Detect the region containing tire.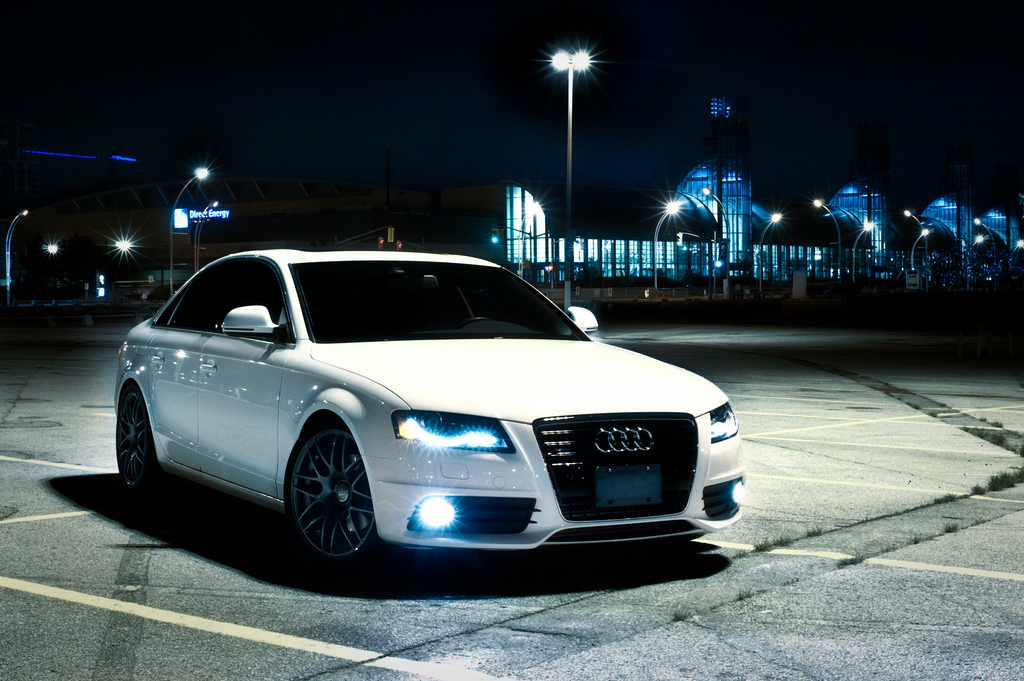
crop(118, 386, 163, 493).
